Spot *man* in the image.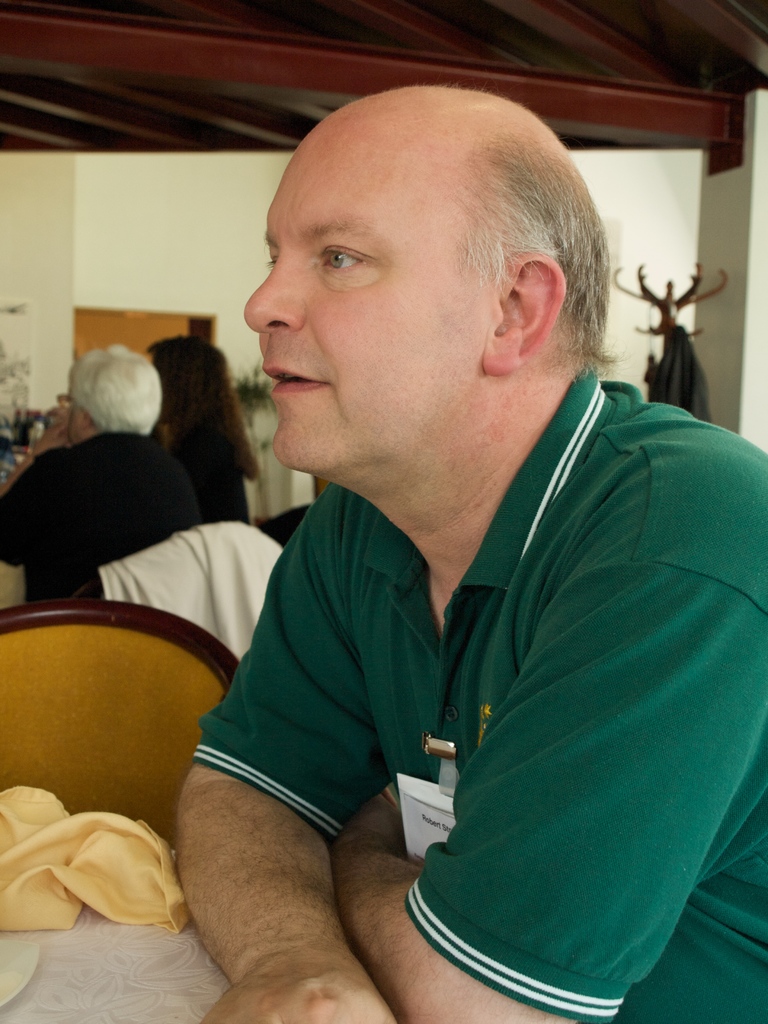
*man* found at 156,70,746,987.
